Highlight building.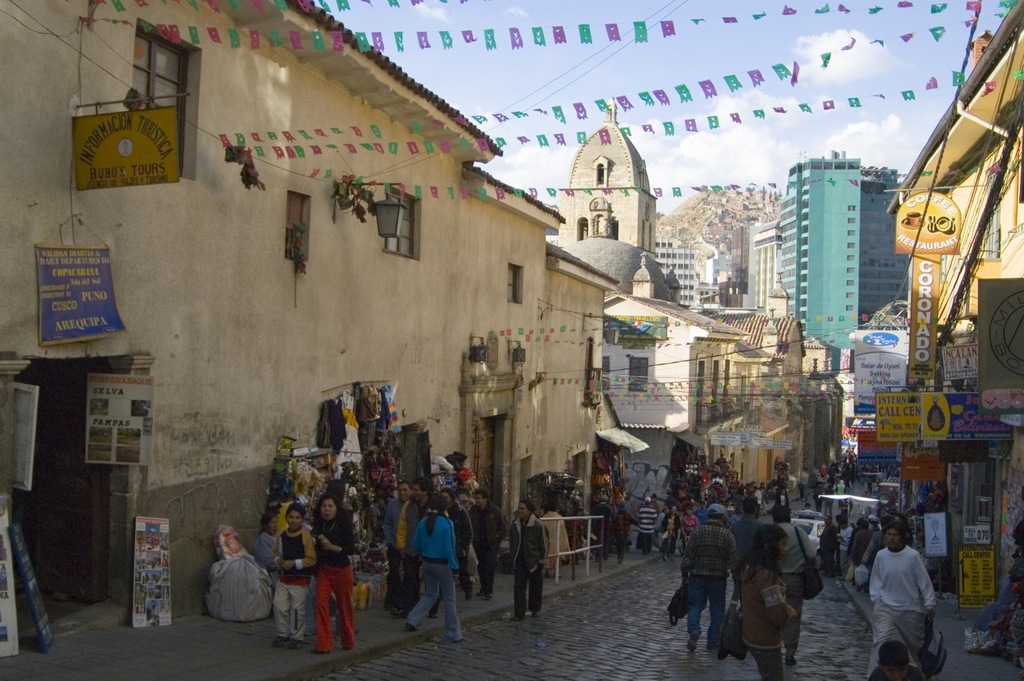
Highlighted region: (left=890, top=14, right=1023, bottom=680).
